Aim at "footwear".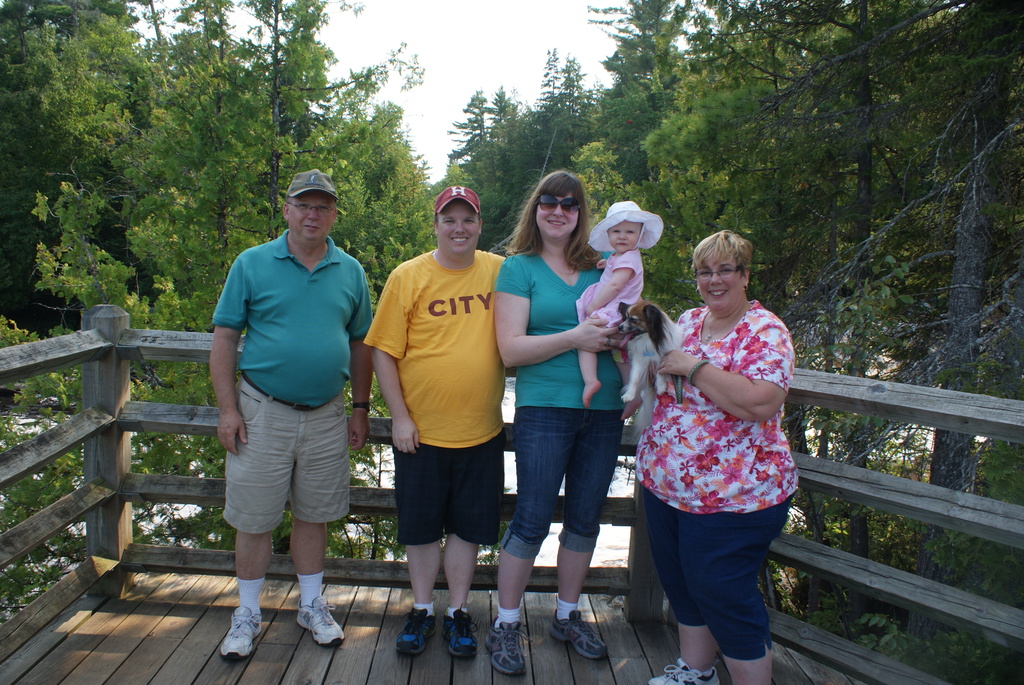
Aimed at locate(548, 610, 609, 661).
